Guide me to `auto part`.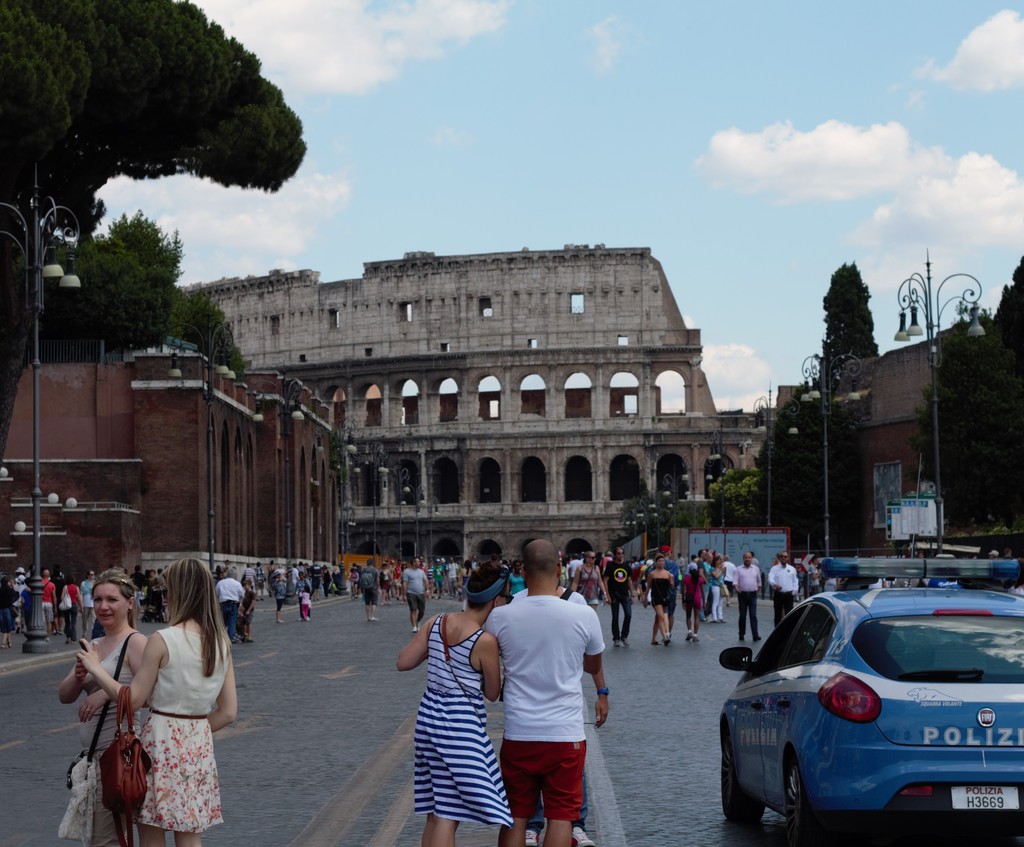
Guidance: 724,544,1023,838.
